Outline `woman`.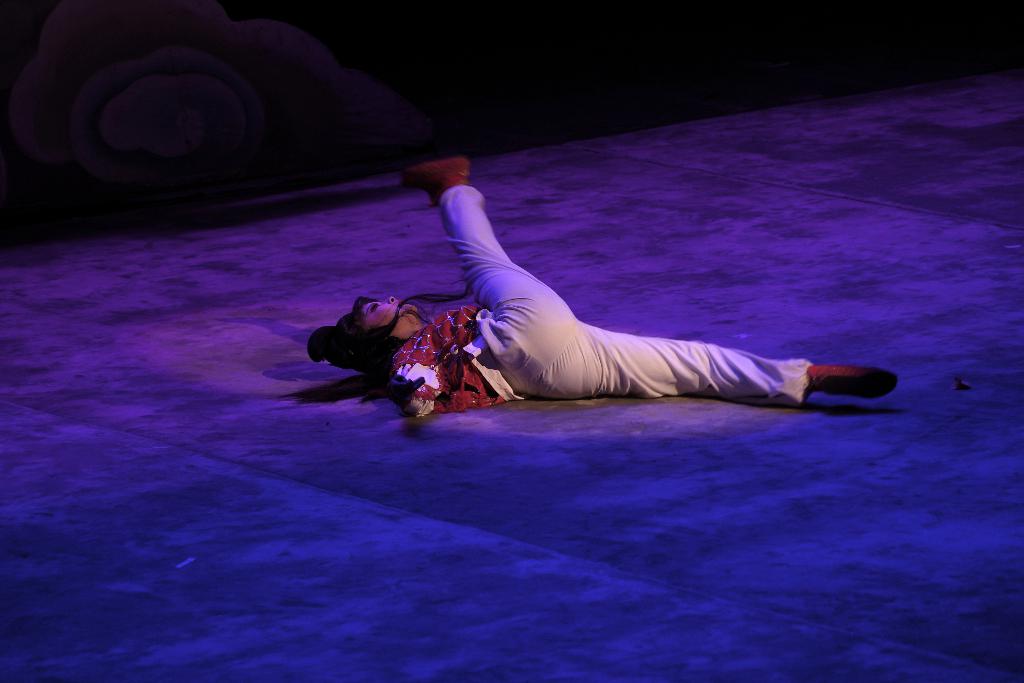
Outline: <bbox>376, 129, 896, 429</bbox>.
